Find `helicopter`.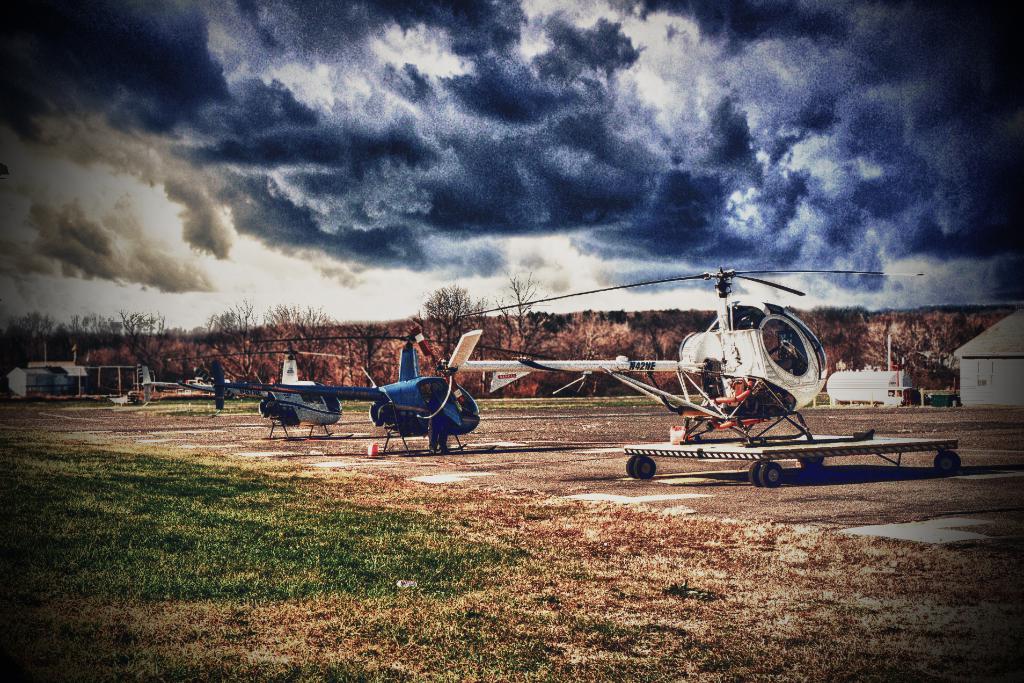
(left=209, top=334, right=566, bottom=461).
